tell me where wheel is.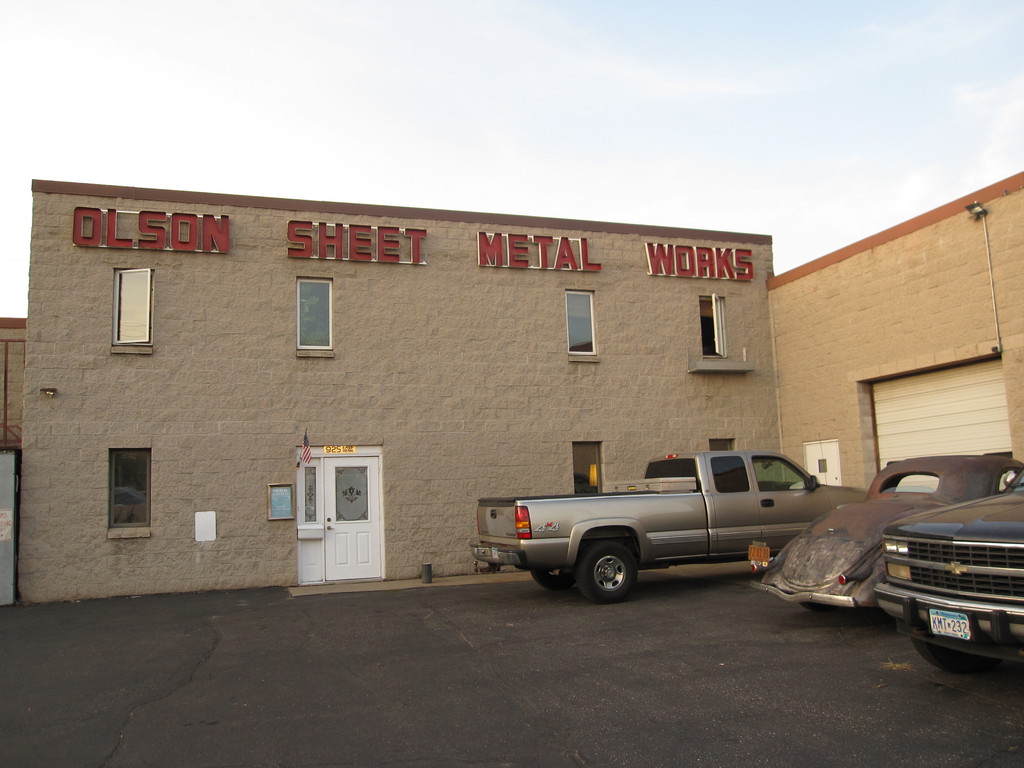
wheel is at x1=531, y1=568, x2=580, y2=593.
